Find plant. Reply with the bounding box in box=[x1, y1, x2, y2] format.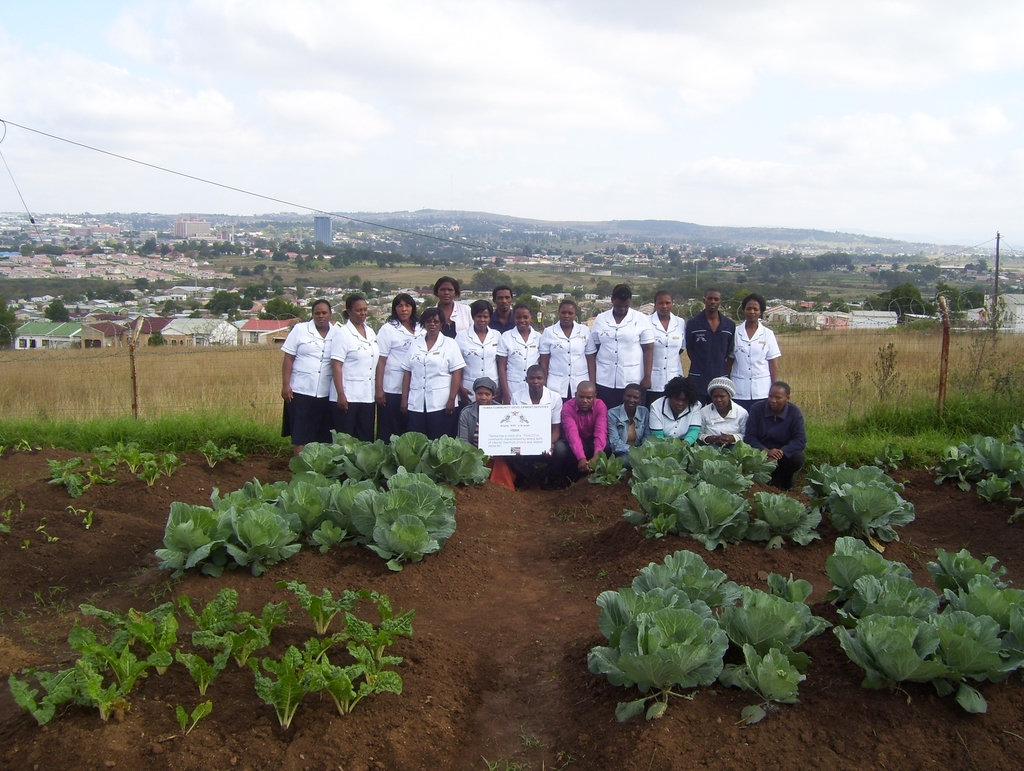
box=[0, 502, 16, 542].
